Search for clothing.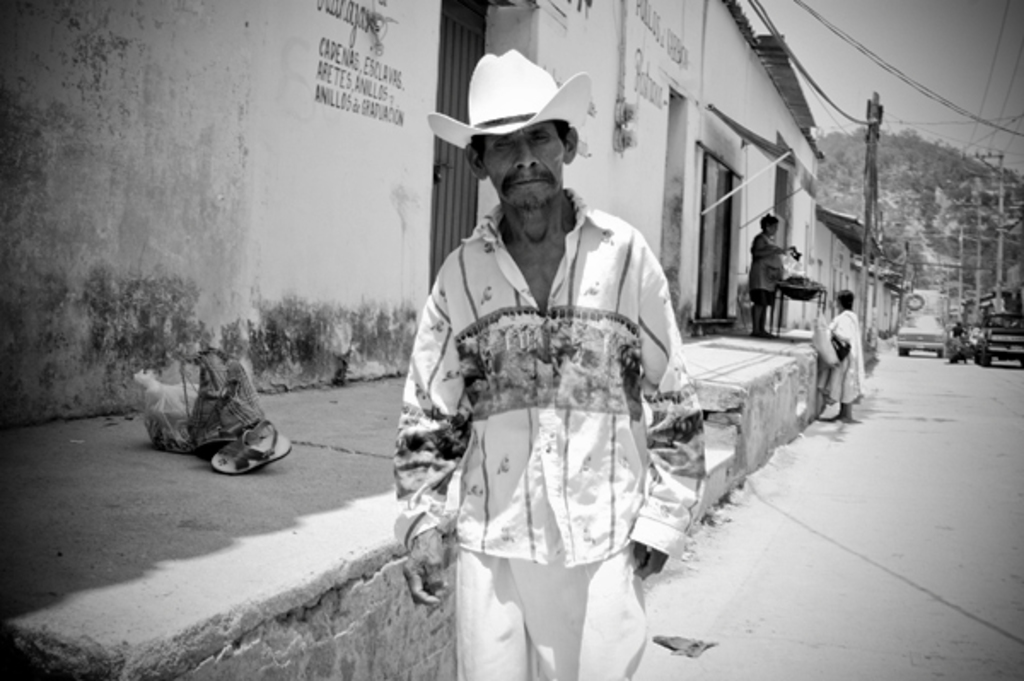
Found at pyautogui.locateOnScreen(394, 189, 710, 679).
